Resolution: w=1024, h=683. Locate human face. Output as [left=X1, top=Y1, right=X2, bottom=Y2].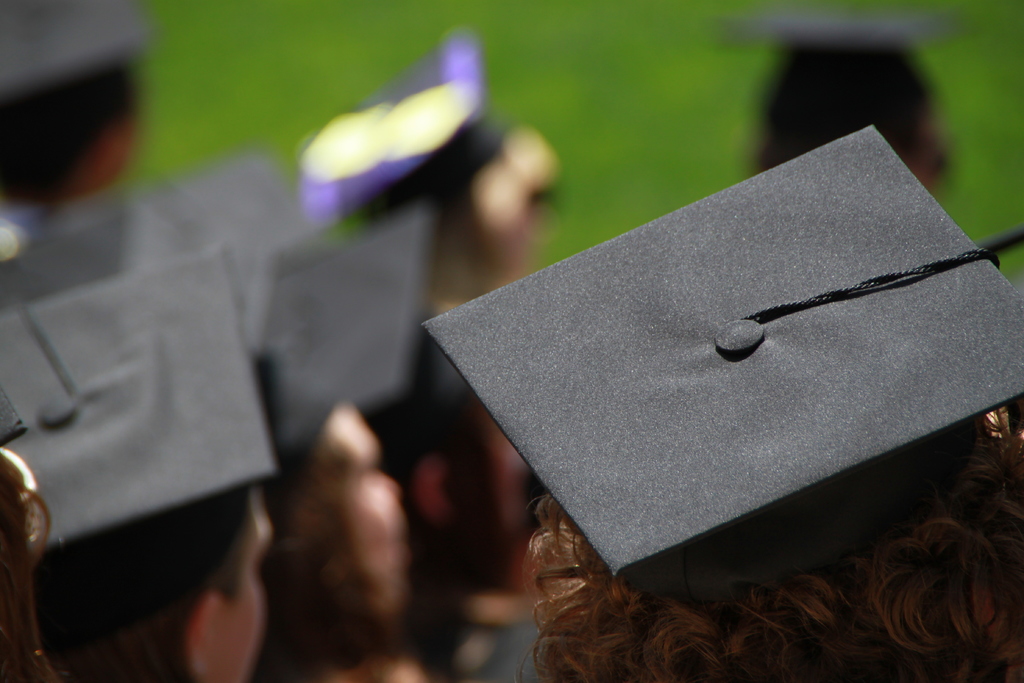
[left=196, top=491, right=268, bottom=682].
